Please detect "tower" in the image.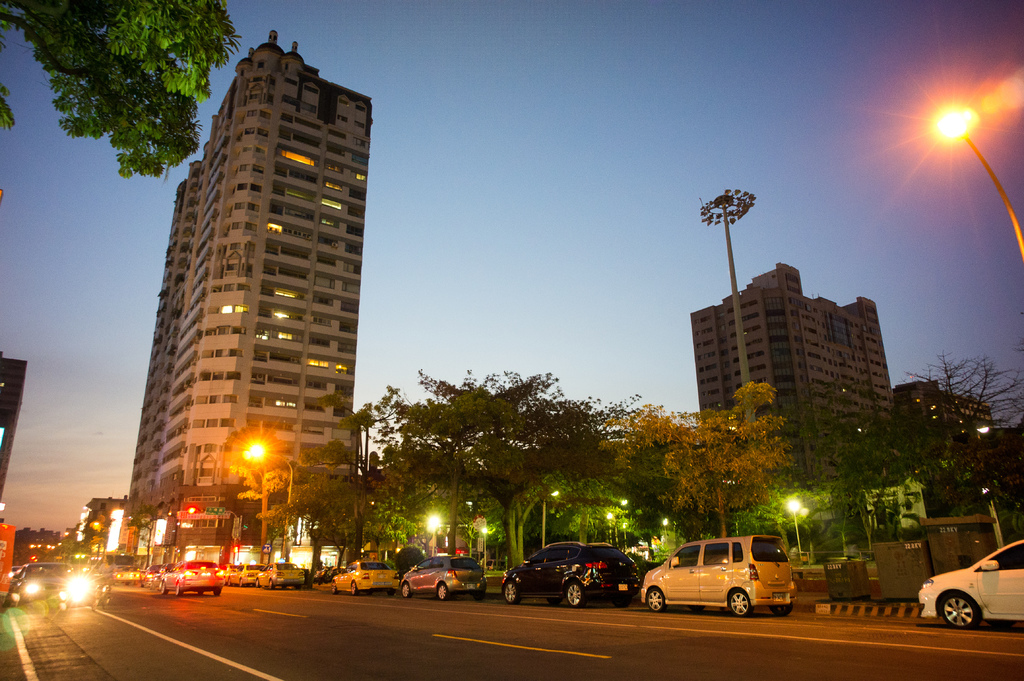
[left=104, top=102, right=390, bottom=515].
